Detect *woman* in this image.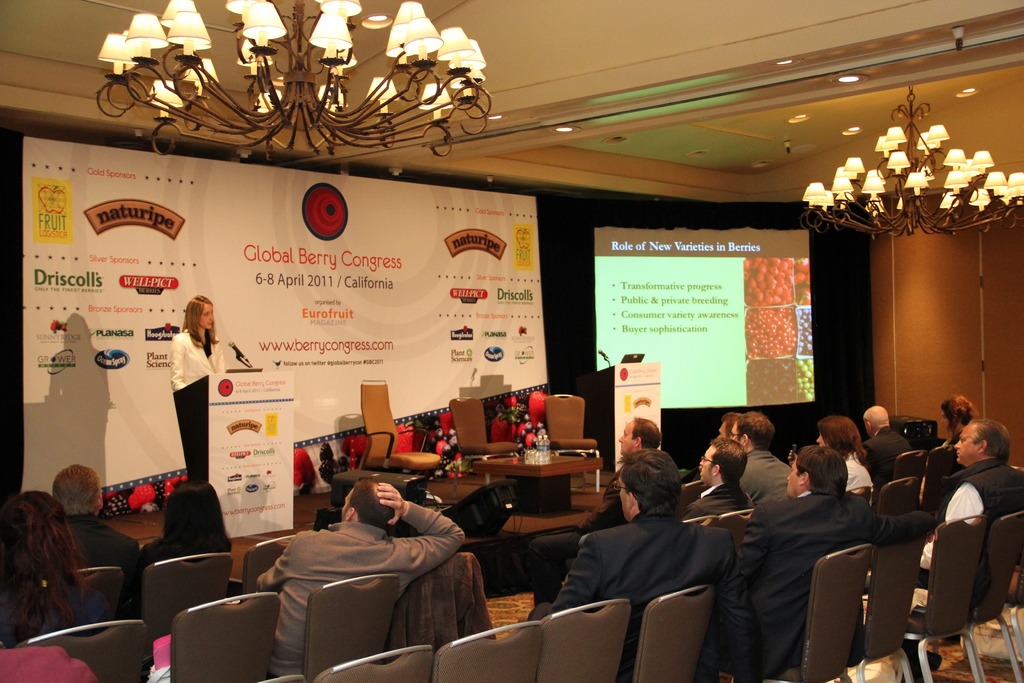
Detection: 817 410 867 486.
